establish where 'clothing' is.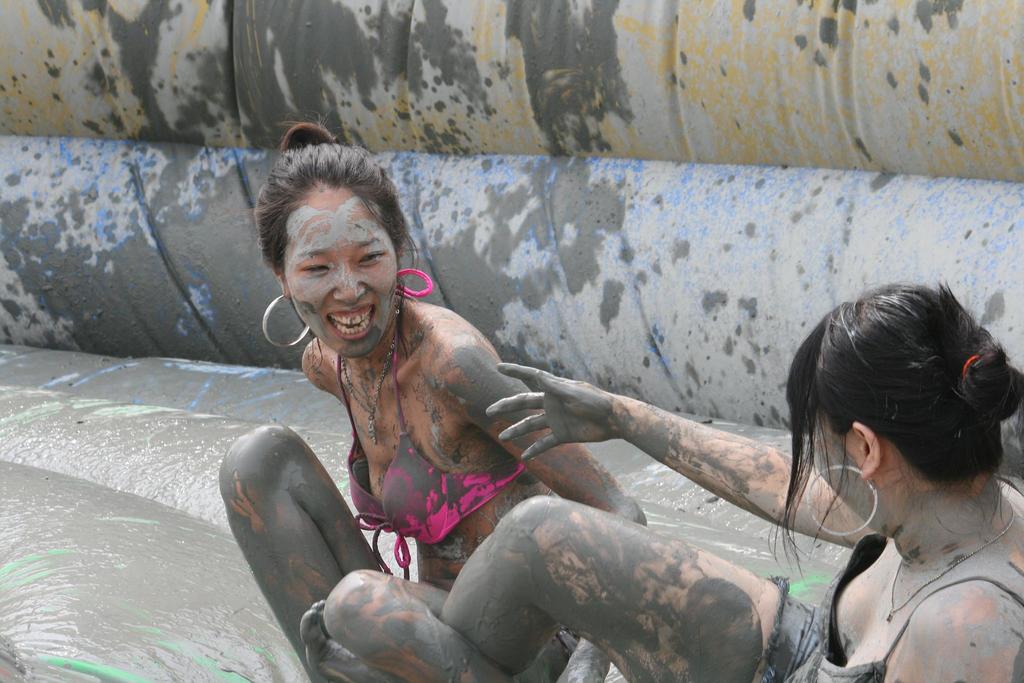
Established at {"x1": 315, "y1": 273, "x2": 529, "y2": 570}.
